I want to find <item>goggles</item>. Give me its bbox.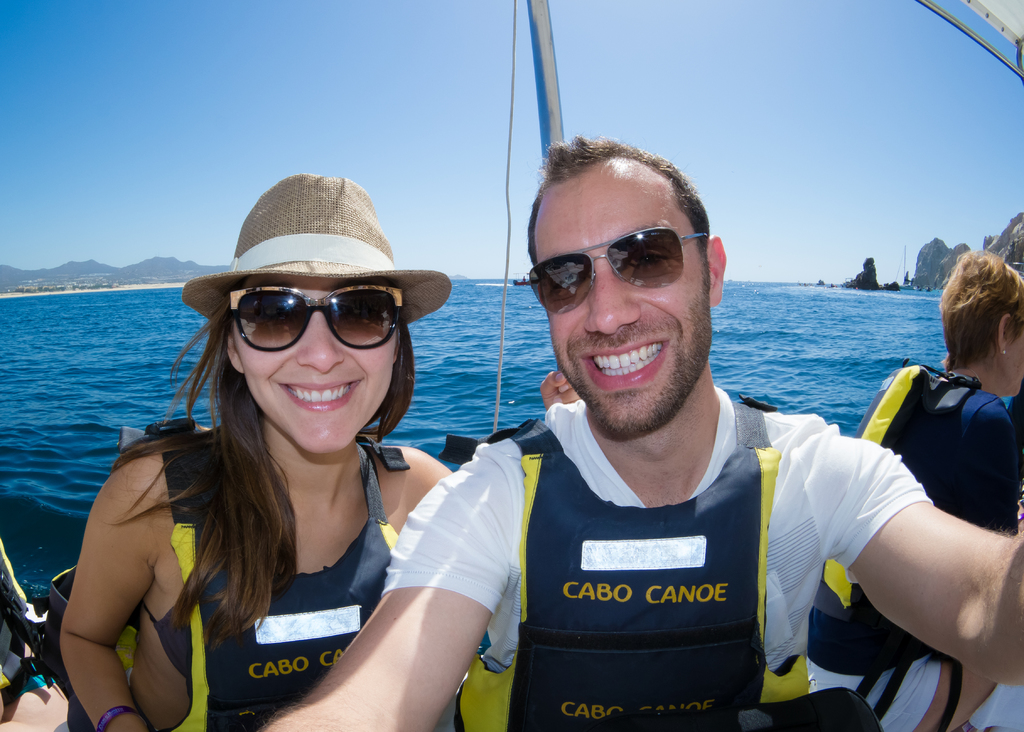
(x1=523, y1=227, x2=700, y2=323).
